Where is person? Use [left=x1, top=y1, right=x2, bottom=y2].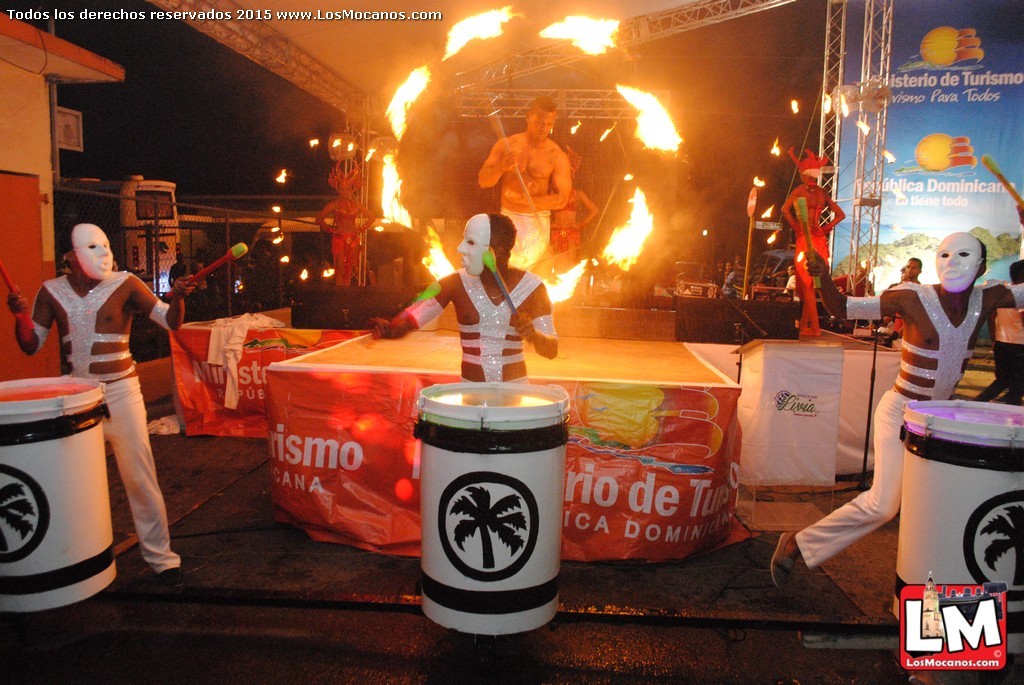
[left=309, top=153, right=378, bottom=287].
